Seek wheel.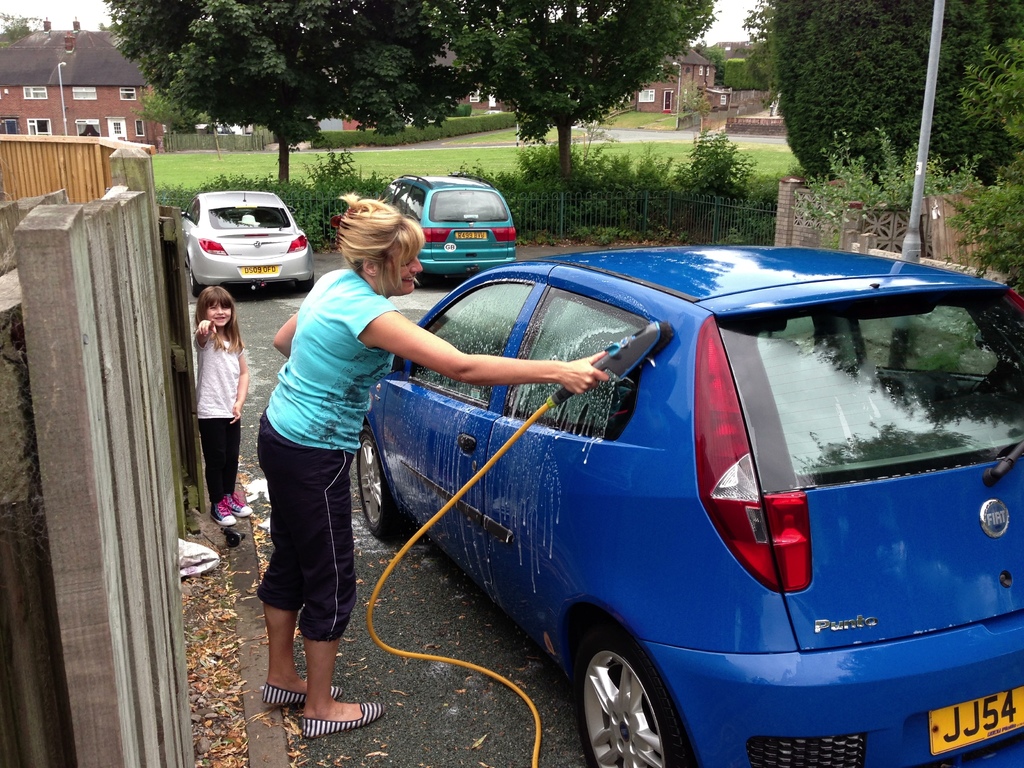
box=[358, 420, 411, 536].
